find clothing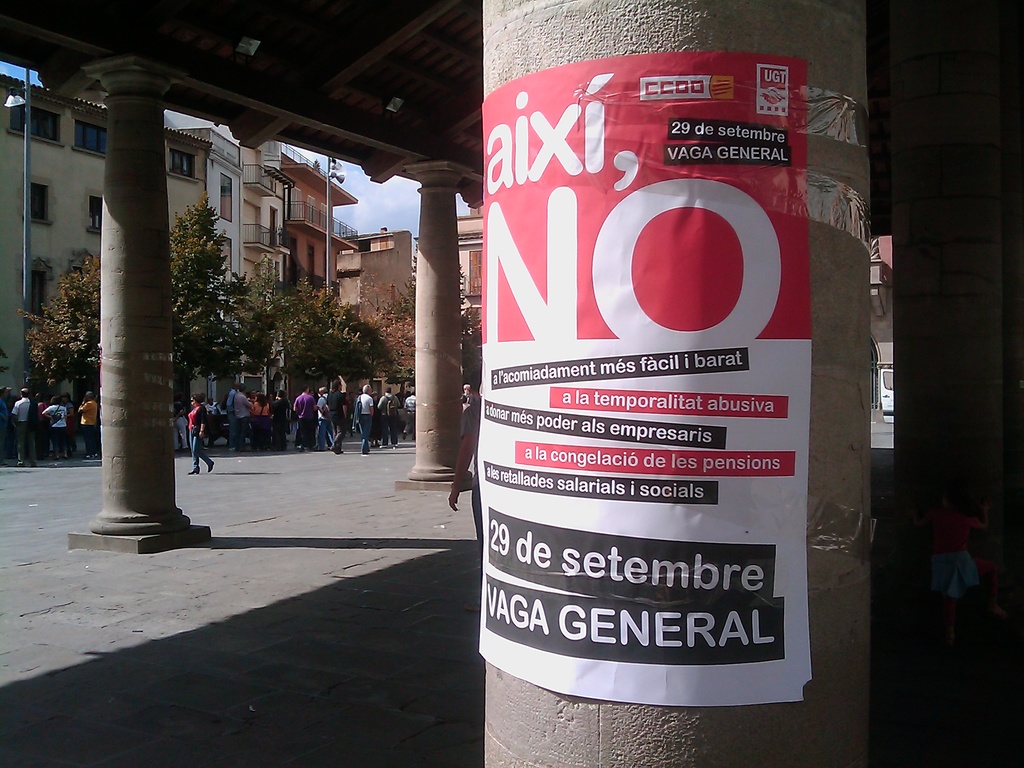
[left=10, top=396, right=41, bottom=463]
